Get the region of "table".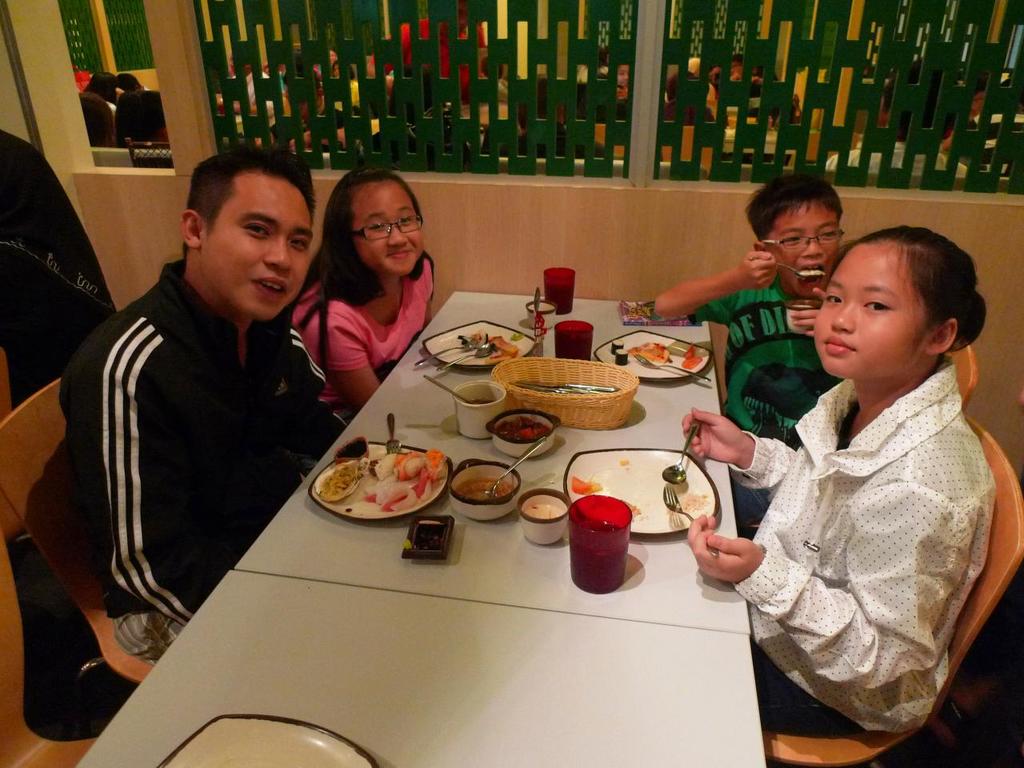
box(75, 566, 766, 767).
